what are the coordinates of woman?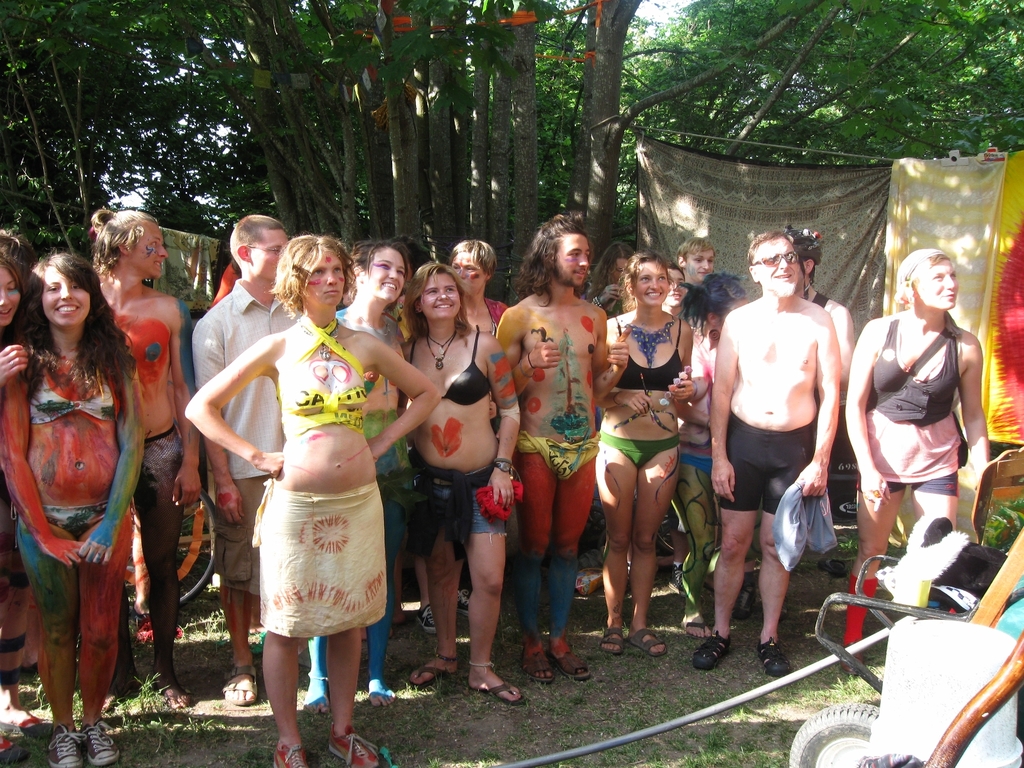
detection(0, 253, 44, 748).
